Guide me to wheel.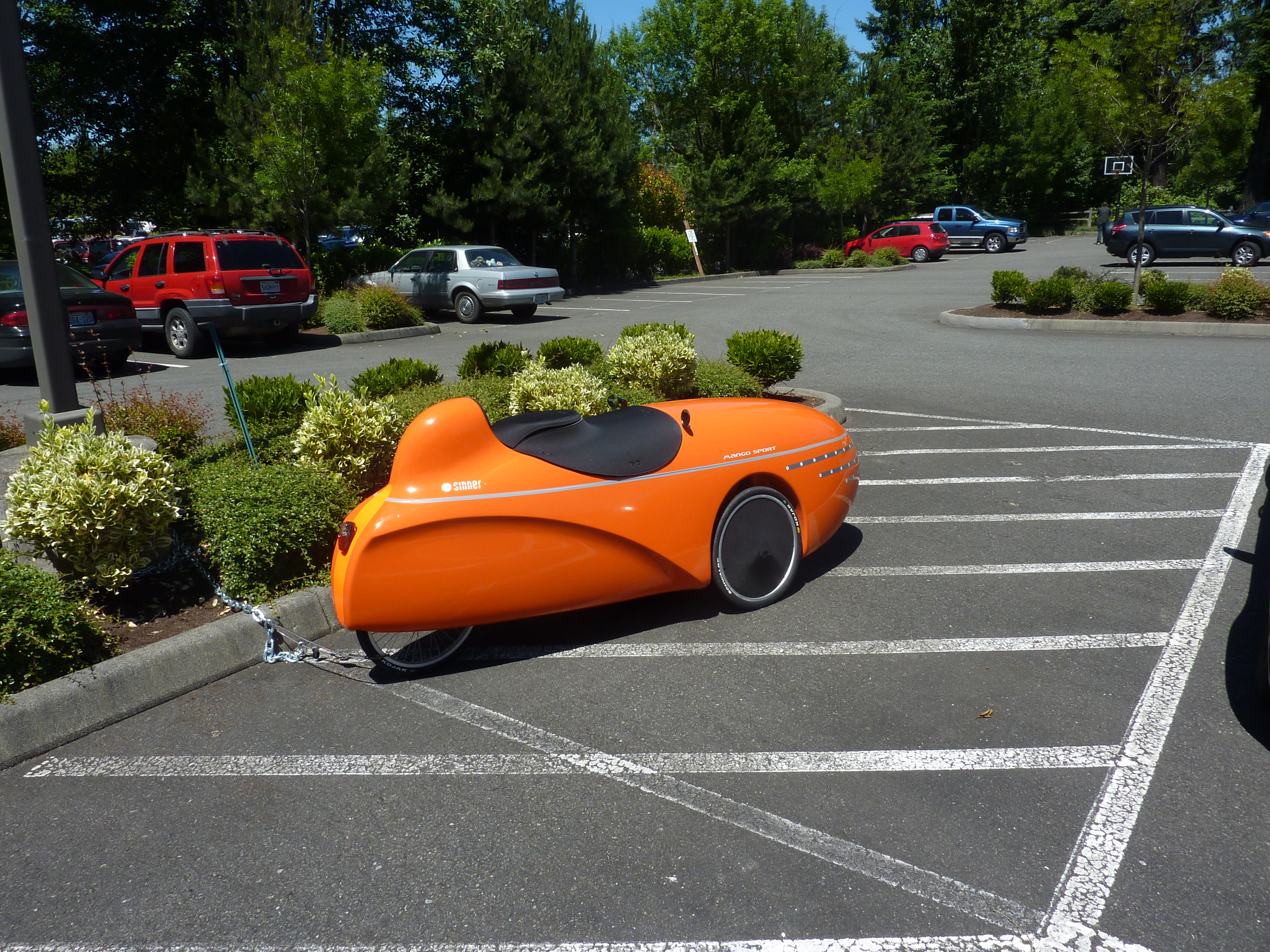
Guidance: x1=246 y1=164 x2=278 y2=214.
